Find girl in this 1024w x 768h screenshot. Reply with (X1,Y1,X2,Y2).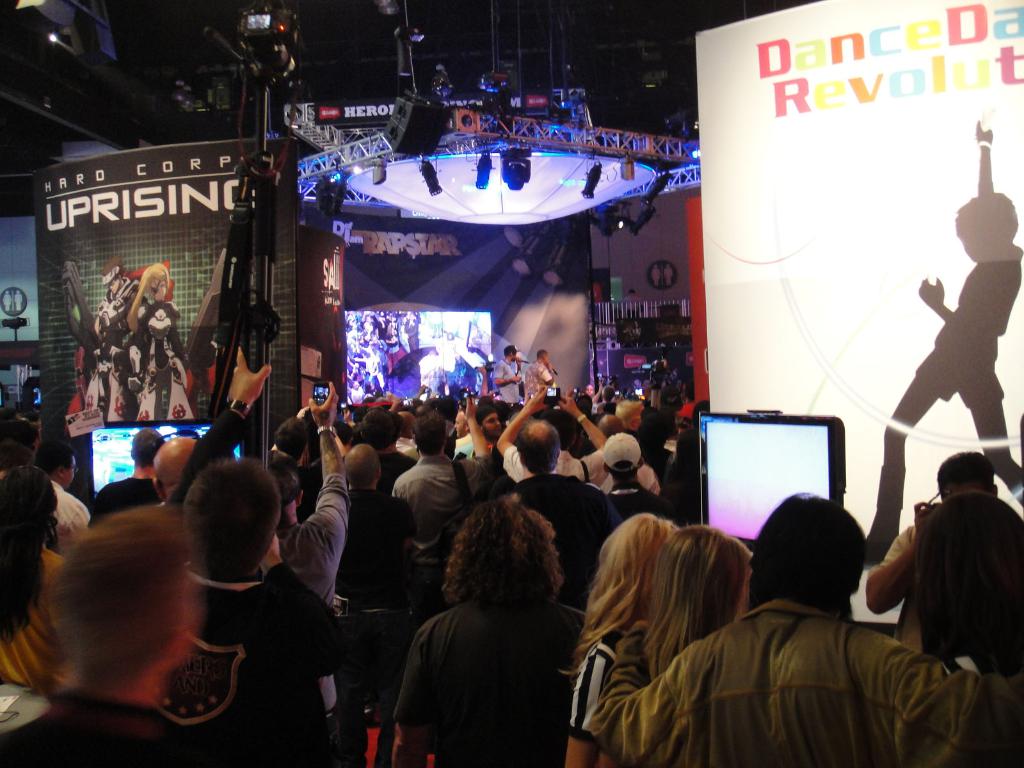
(0,507,199,767).
